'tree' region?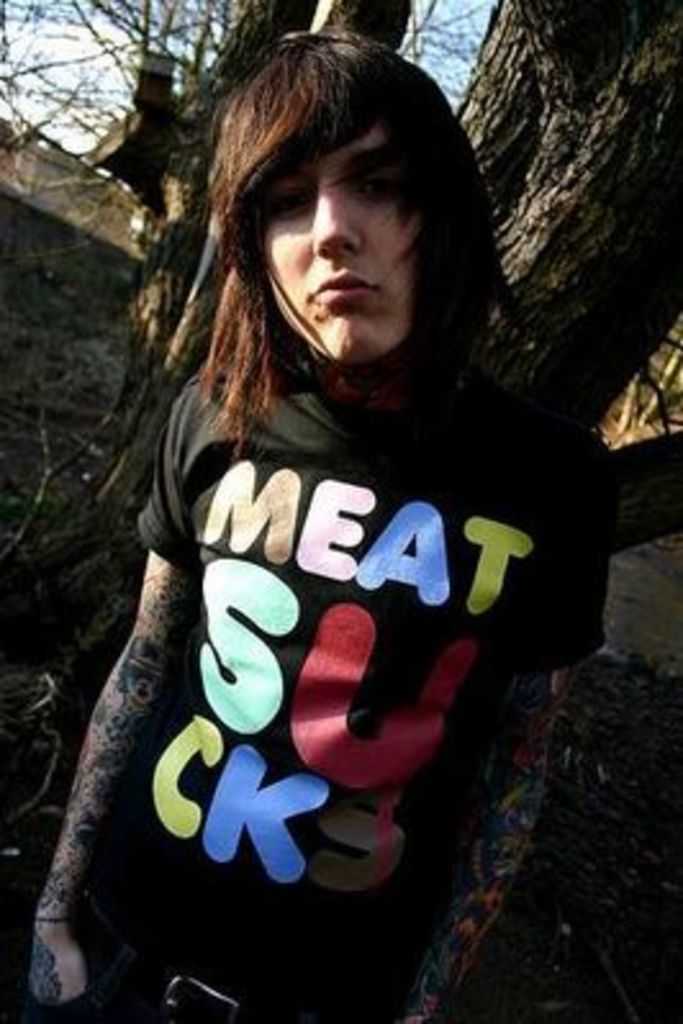
28,0,383,662
